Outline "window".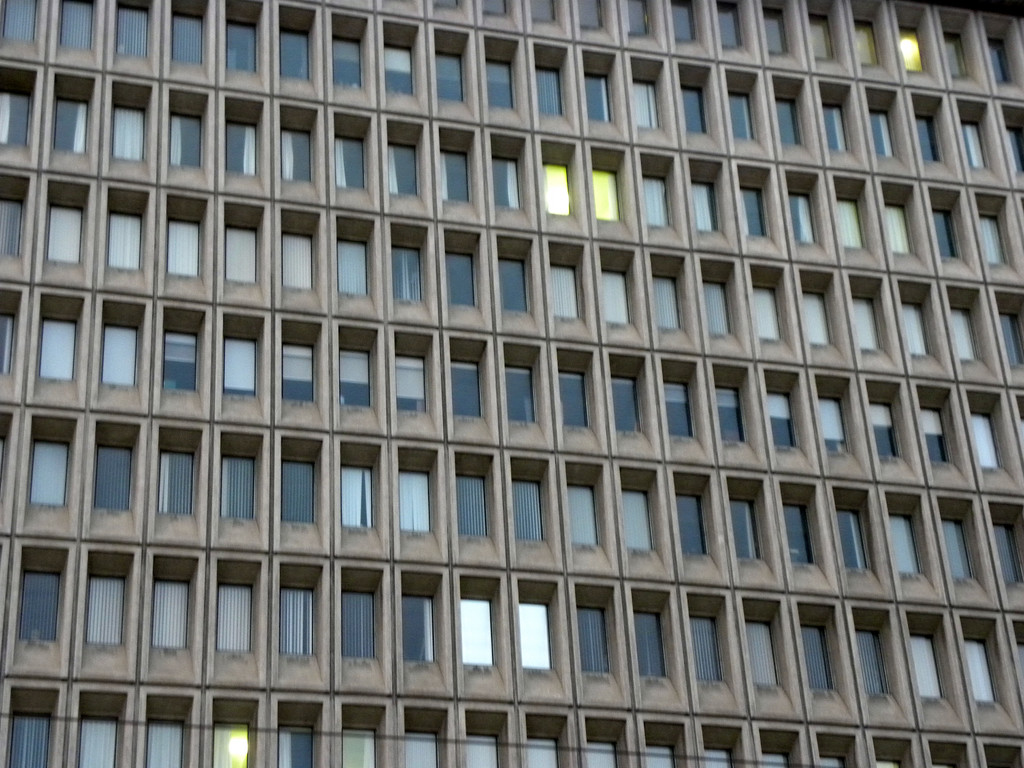
Outline: region(682, 585, 752, 719).
